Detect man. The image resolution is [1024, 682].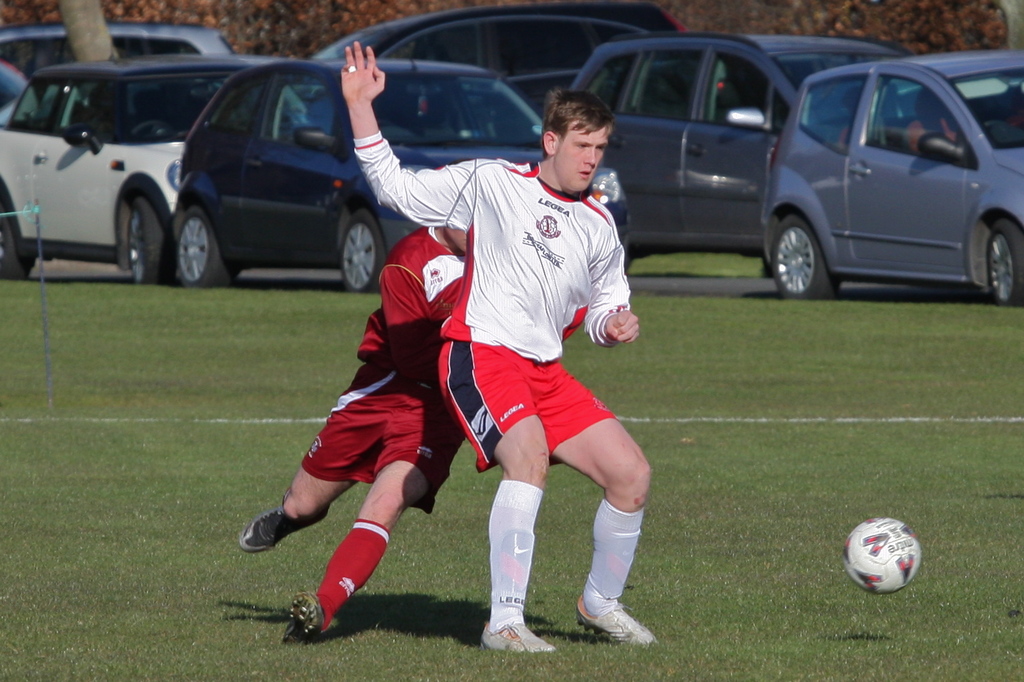
bbox(242, 220, 470, 638).
